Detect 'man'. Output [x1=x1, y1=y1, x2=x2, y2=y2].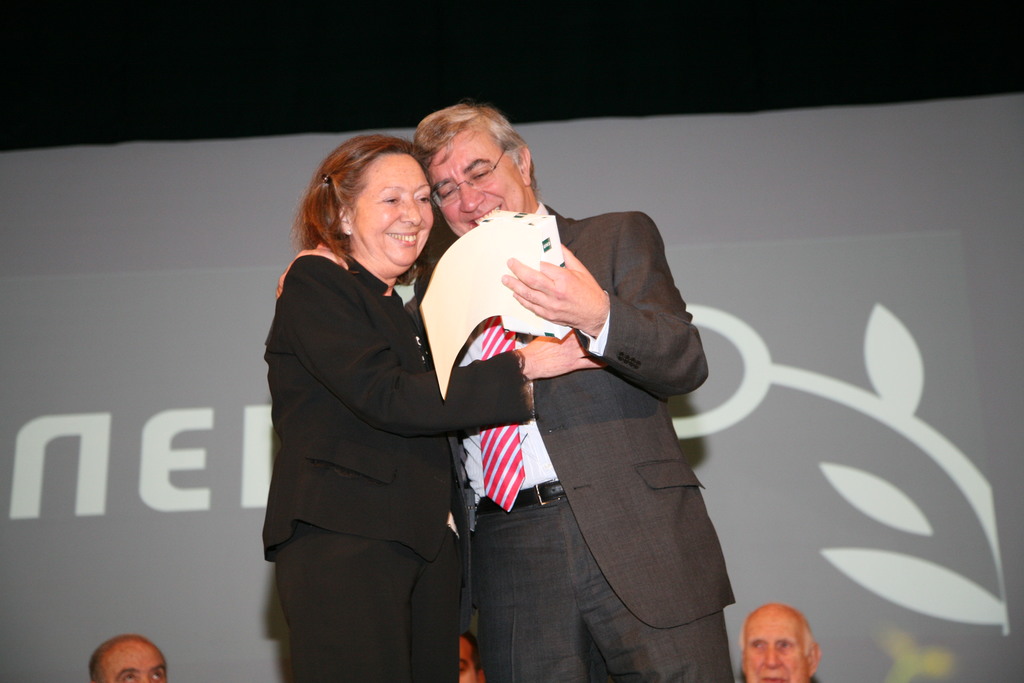
[x1=273, y1=95, x2=743, y2=682].
